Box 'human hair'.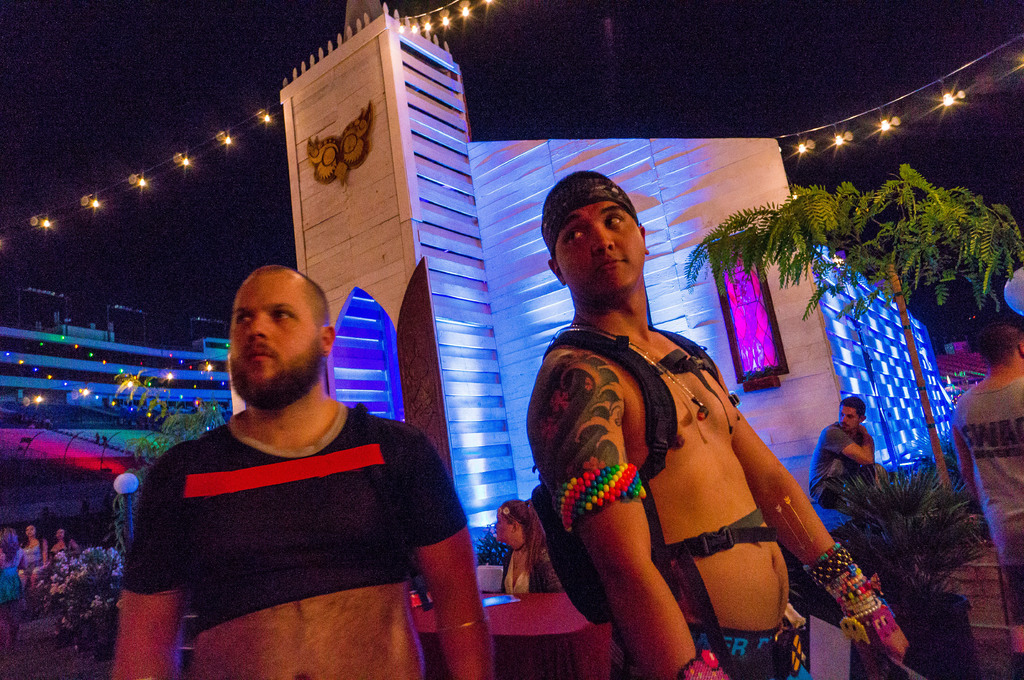
left=536, top=174, right=616, bottom=261.
